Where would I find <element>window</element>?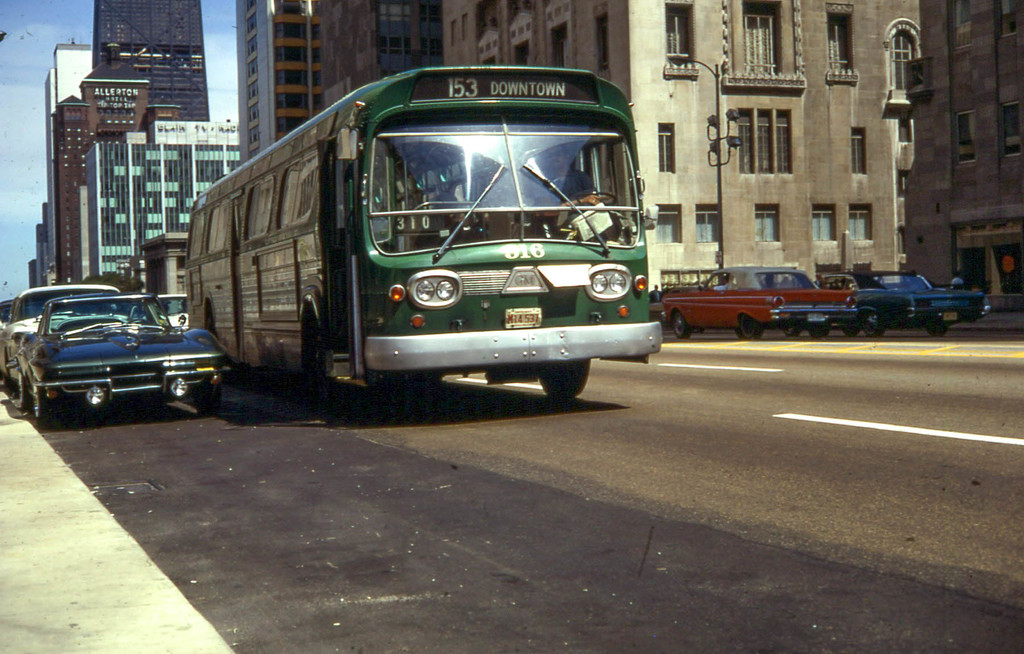
At 825 17 850 75.
